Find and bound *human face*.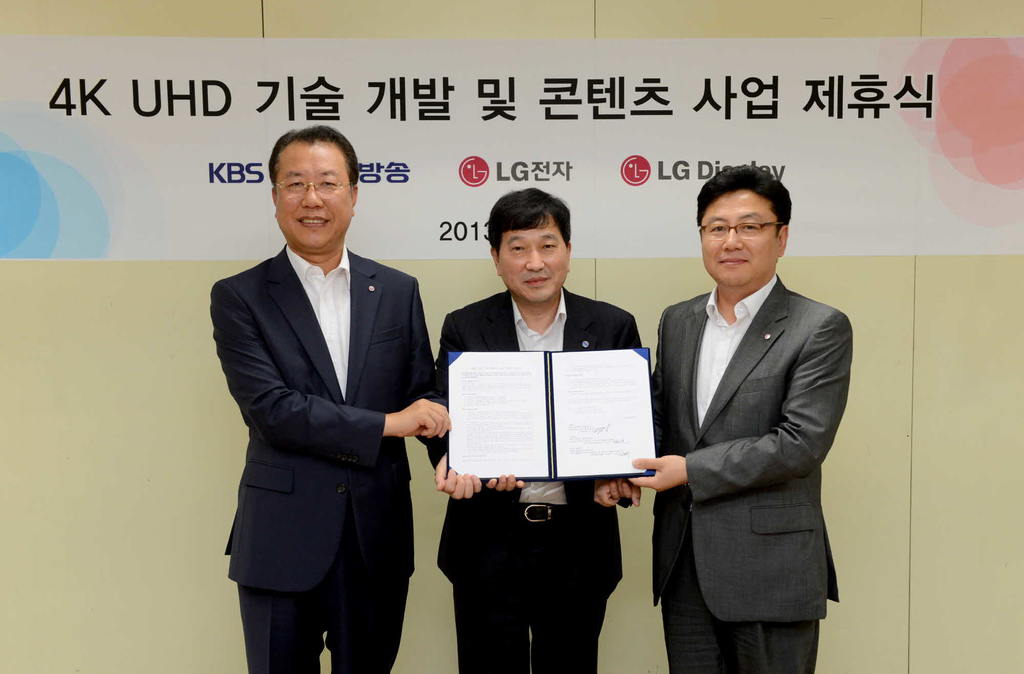
Bound: box(701, 195, 774, 284).
